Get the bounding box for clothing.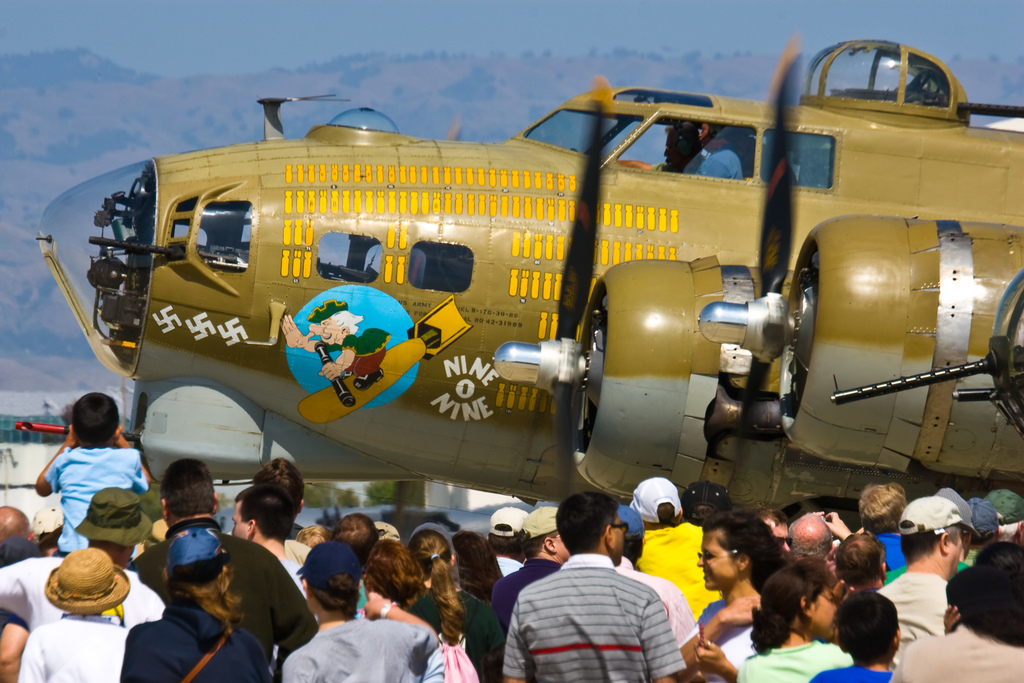
x1=38, y1=450, x2=138, y2=554.
